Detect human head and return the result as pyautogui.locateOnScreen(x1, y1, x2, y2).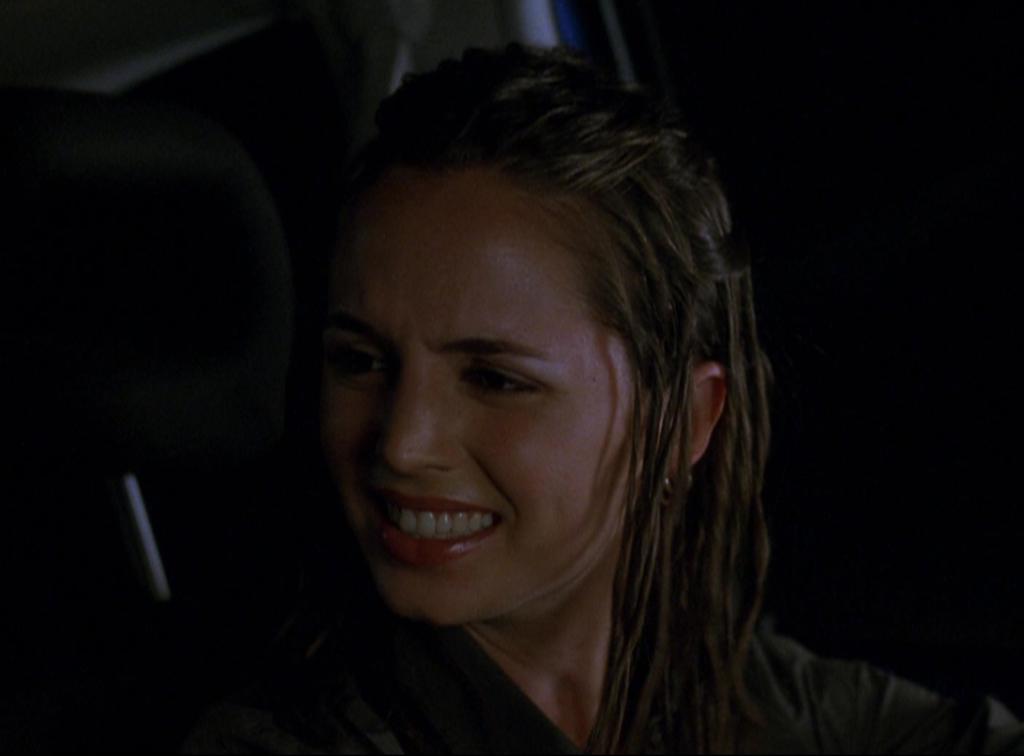
pyautogui.locateOnScreen(306, 52, 762, 669).
